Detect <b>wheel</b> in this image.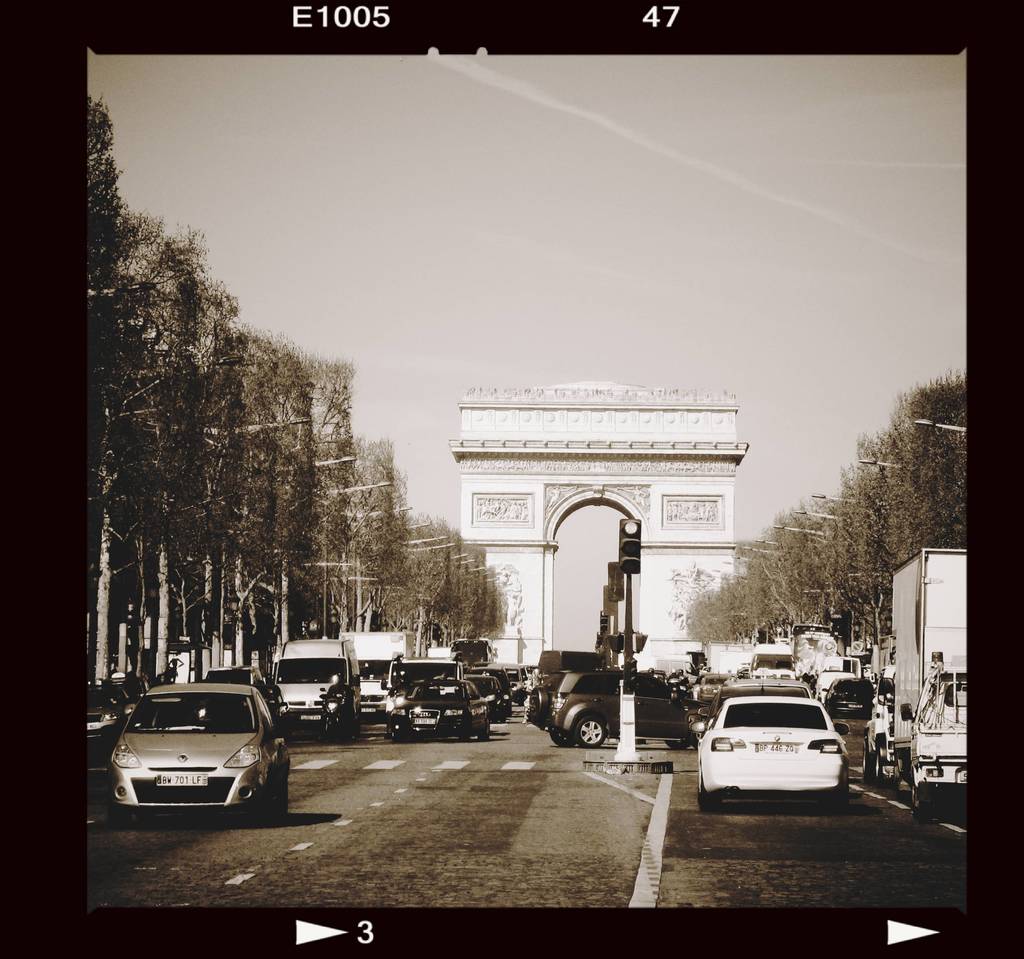
Detection: detection(863, 738, 879, 784).
